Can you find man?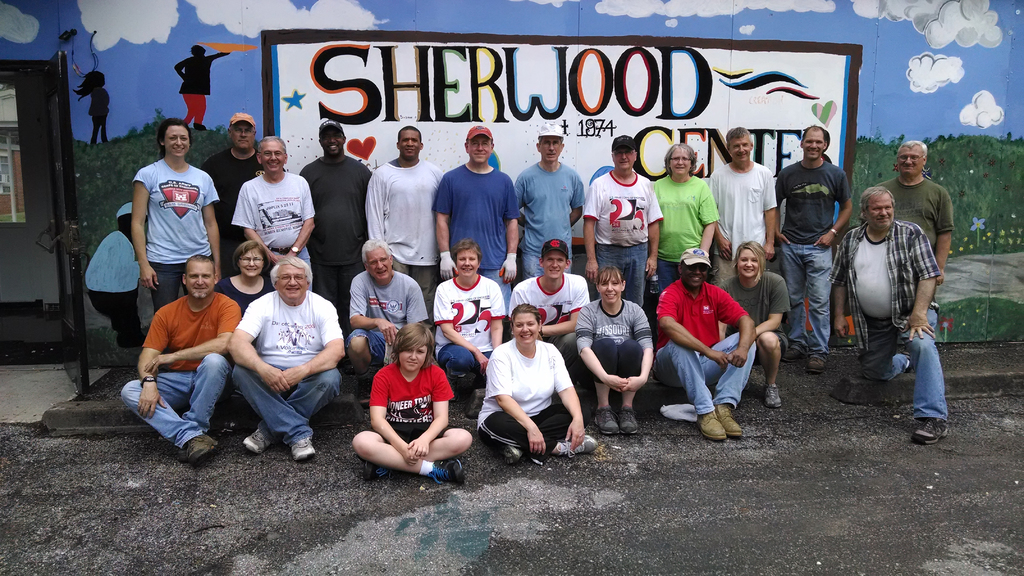
Yes, bounding box: Rect(369, 128, 445, 304).
